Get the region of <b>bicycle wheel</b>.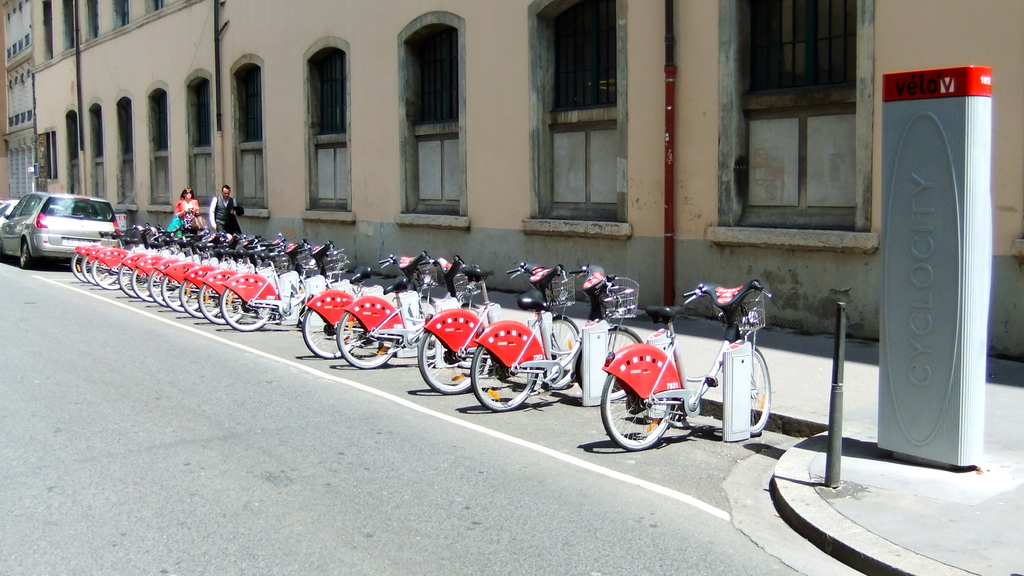
[159, 261, 206, 311].
